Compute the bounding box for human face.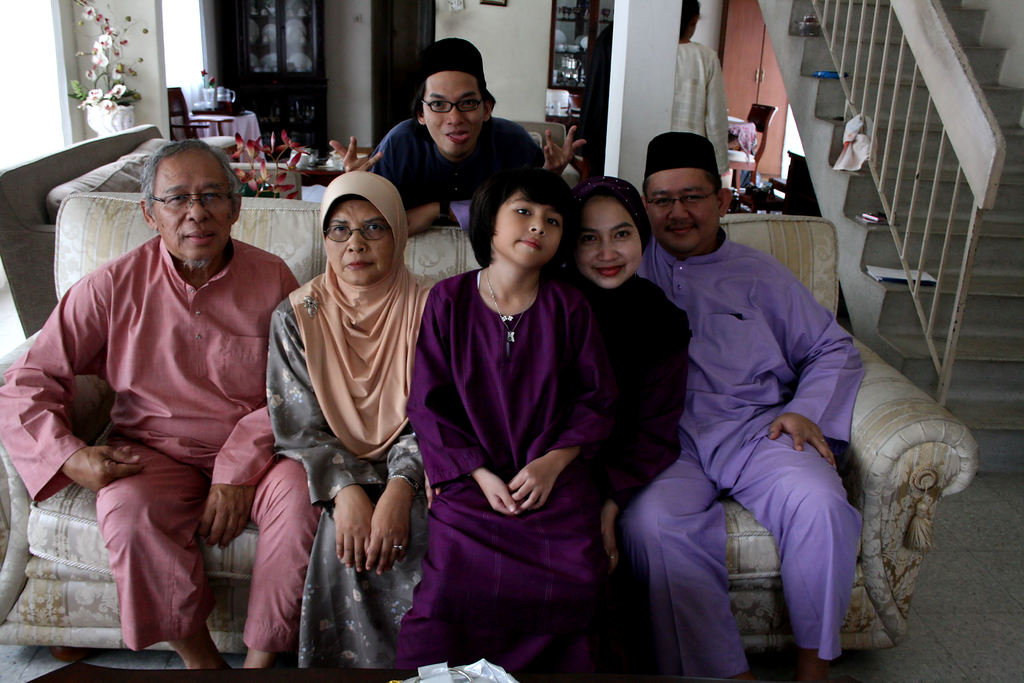
detection(576, 202, 640, 290).
